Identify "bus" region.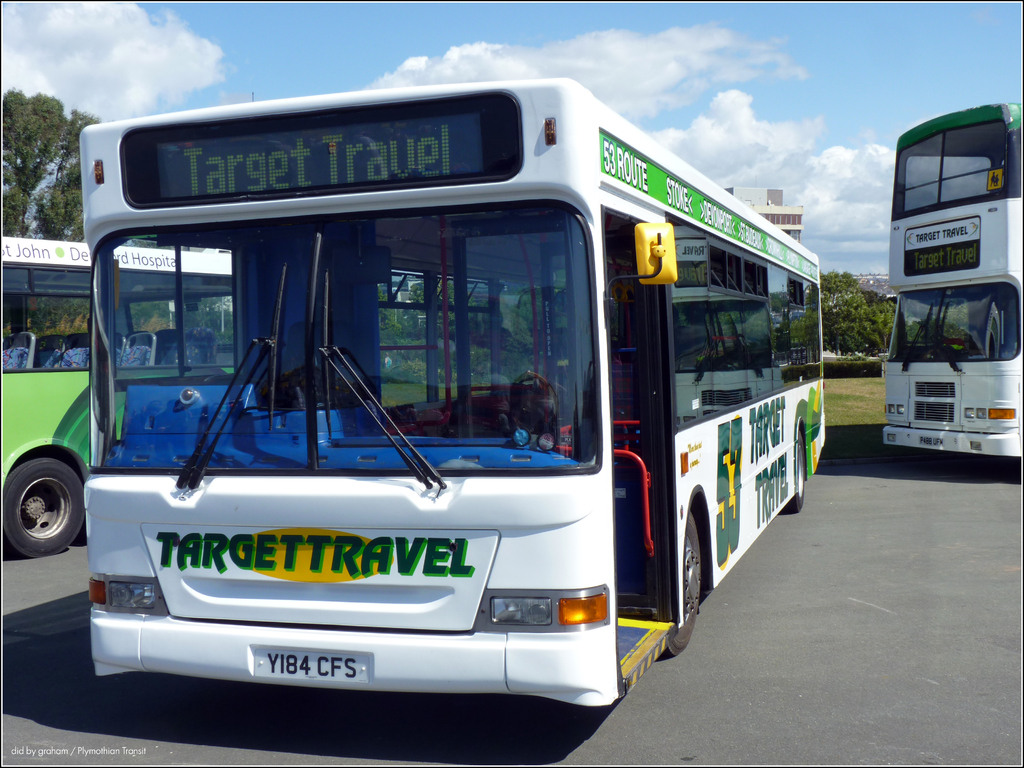
Region: [0, 230, 234, 559].
